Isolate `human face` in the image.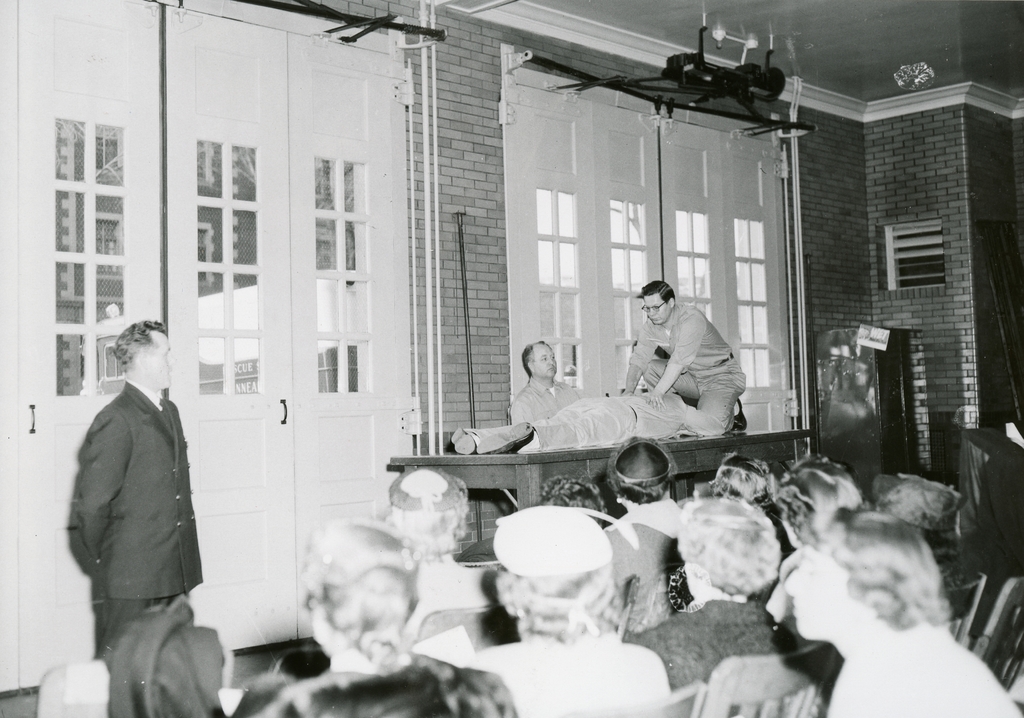
Isolated region: Rect(646, 297, 671, 326).
